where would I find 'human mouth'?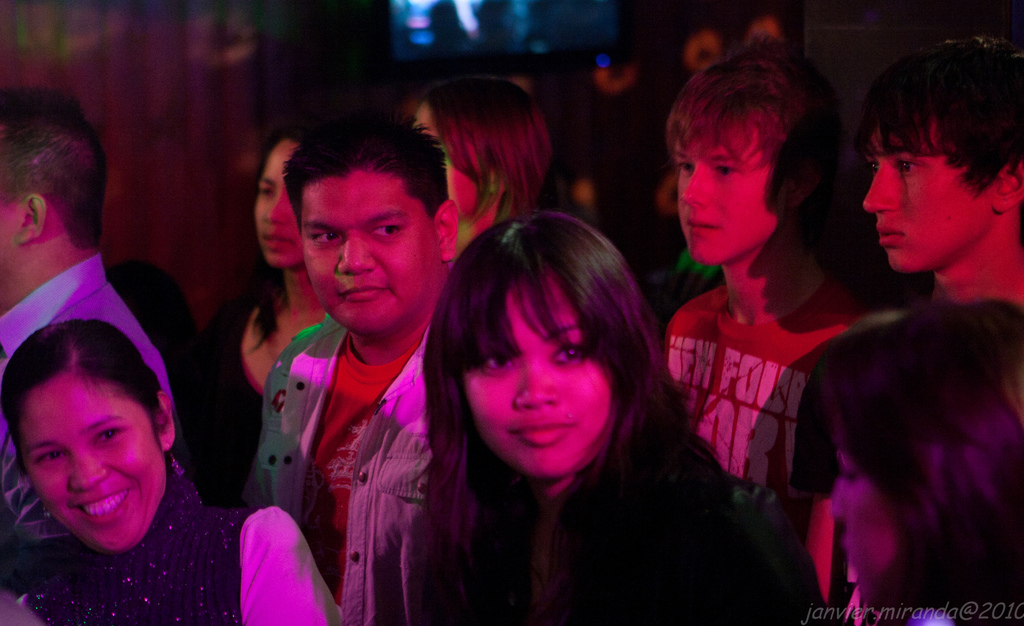
At [512,420,575,441].
